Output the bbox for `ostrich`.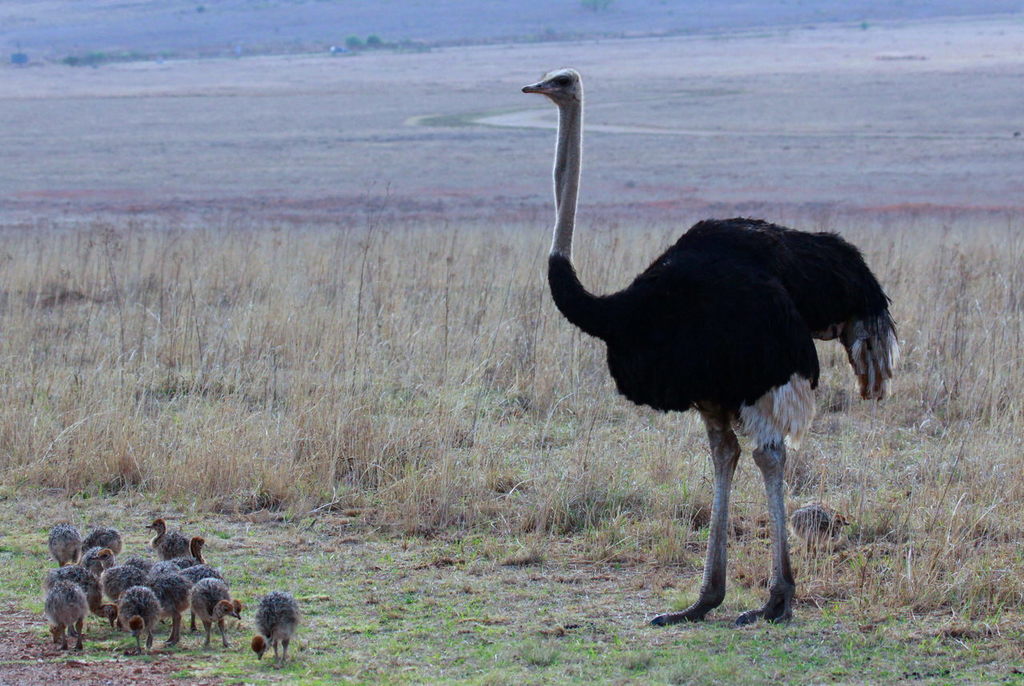
x1=114, y1=584, x2=158, y2=657.
